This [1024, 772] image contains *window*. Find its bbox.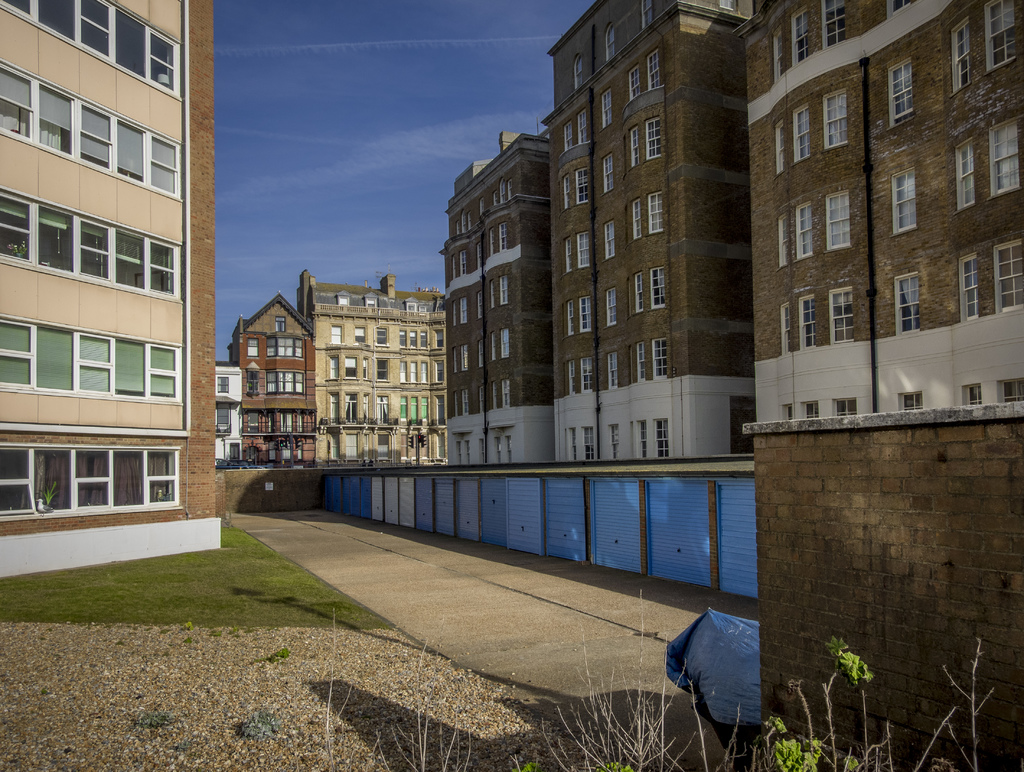
[493, 180, 511, 205].
